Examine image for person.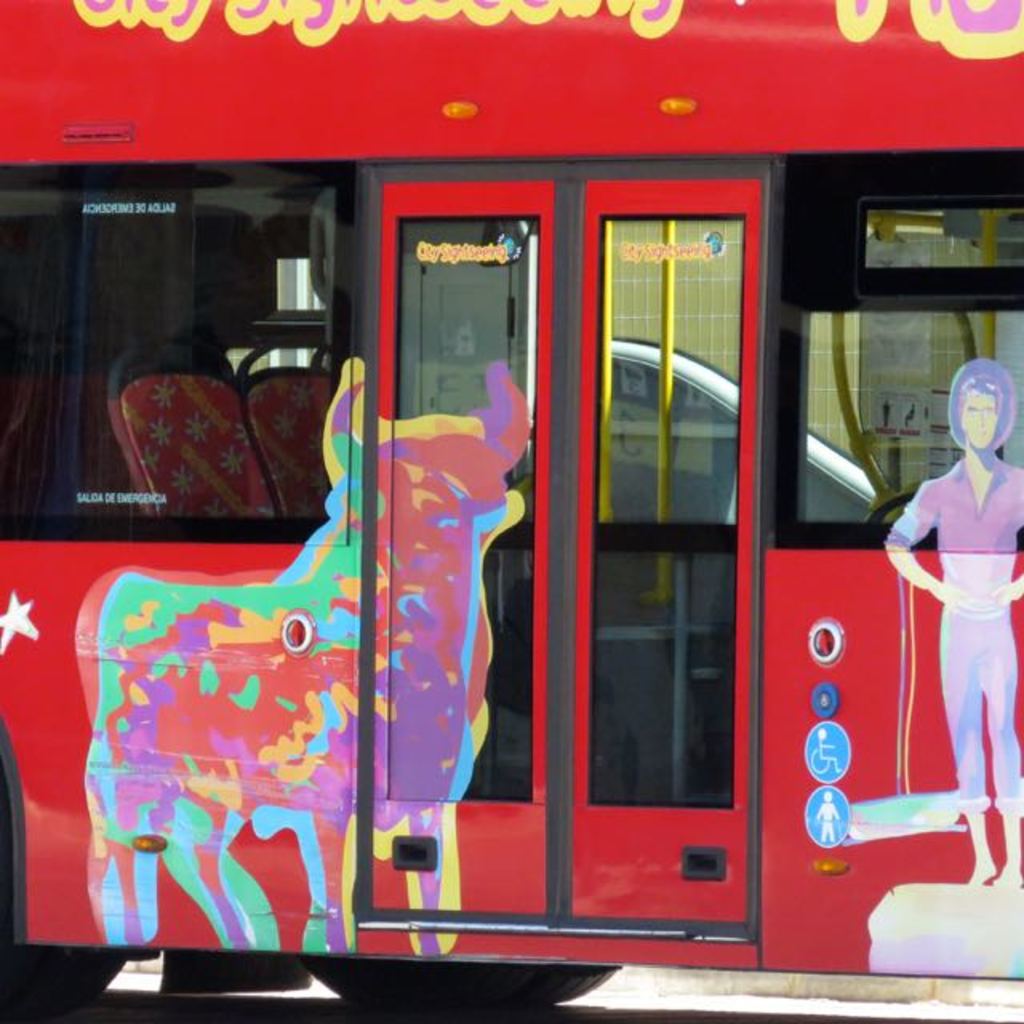
Examination result: (left=883, top=357, right=1022, bottom=882).
